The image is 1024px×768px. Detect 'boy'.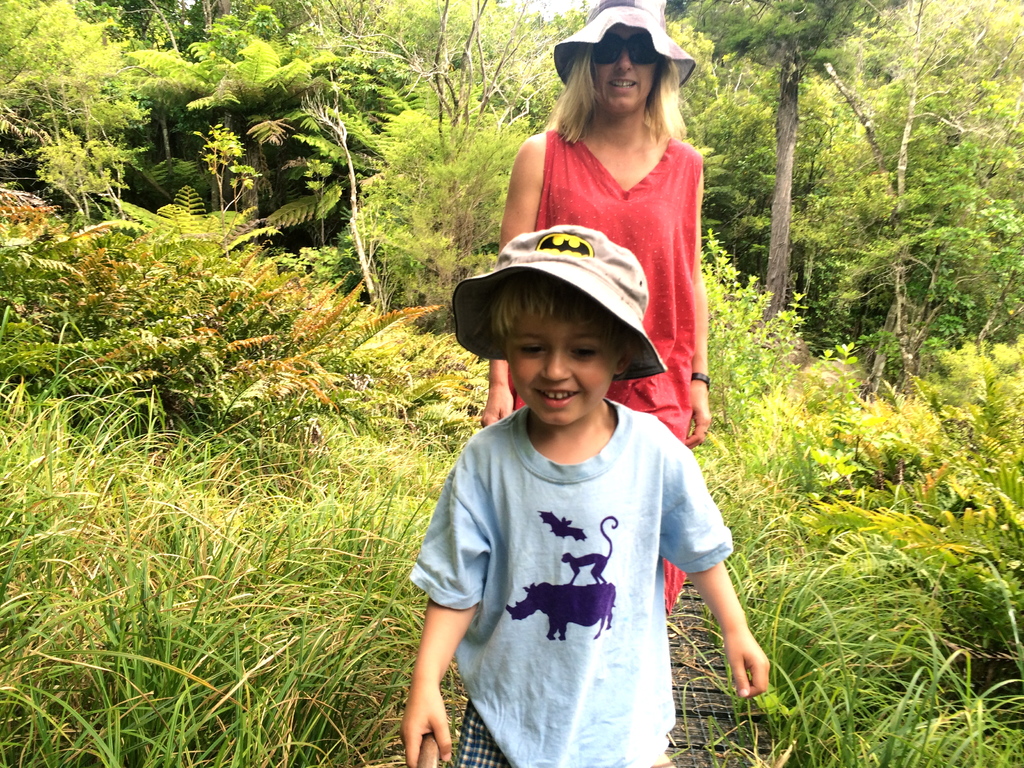
Detection: <box>393,227,781,767</box>.
